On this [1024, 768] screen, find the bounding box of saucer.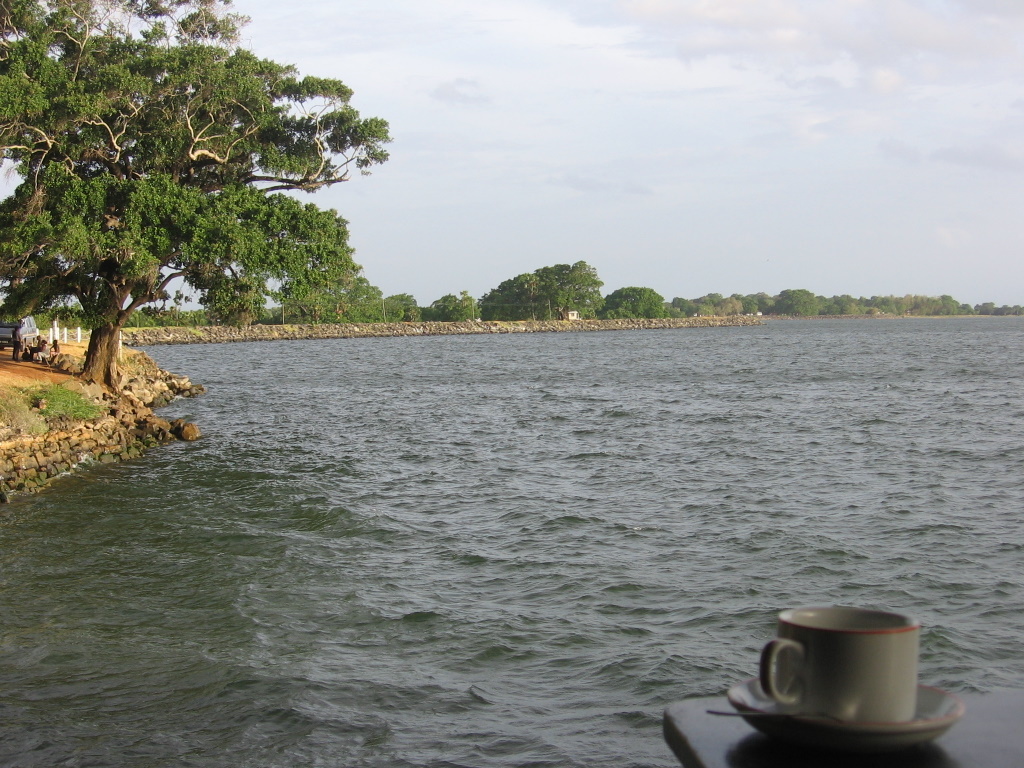
Bounding box: 722/679/964/757.
